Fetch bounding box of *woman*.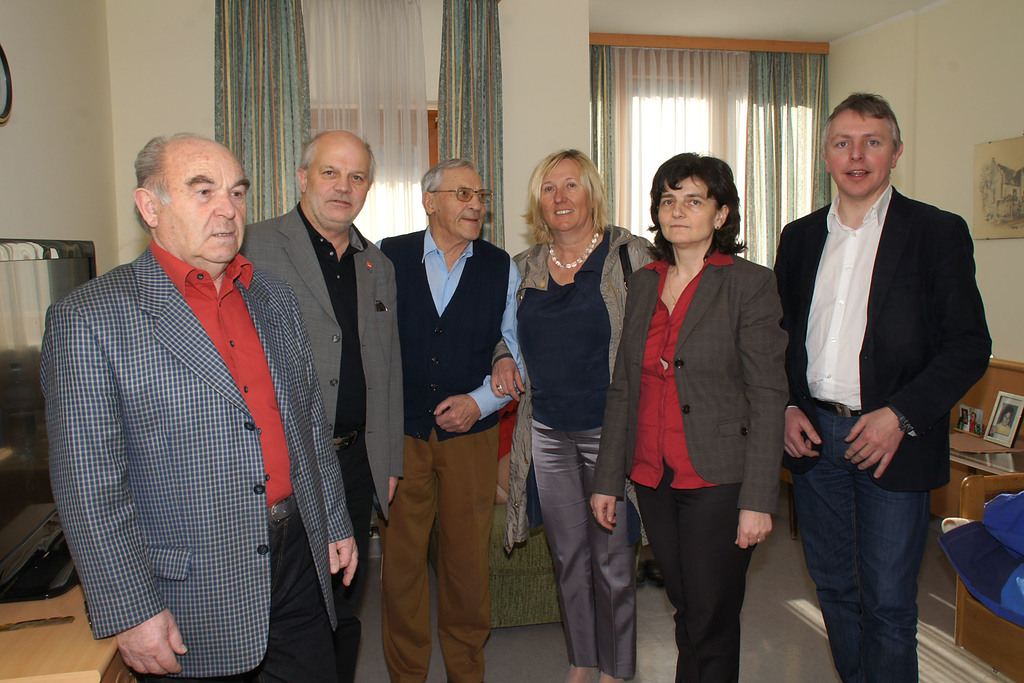
Bbox: left=623, top=152, right=793, bottom=666.
